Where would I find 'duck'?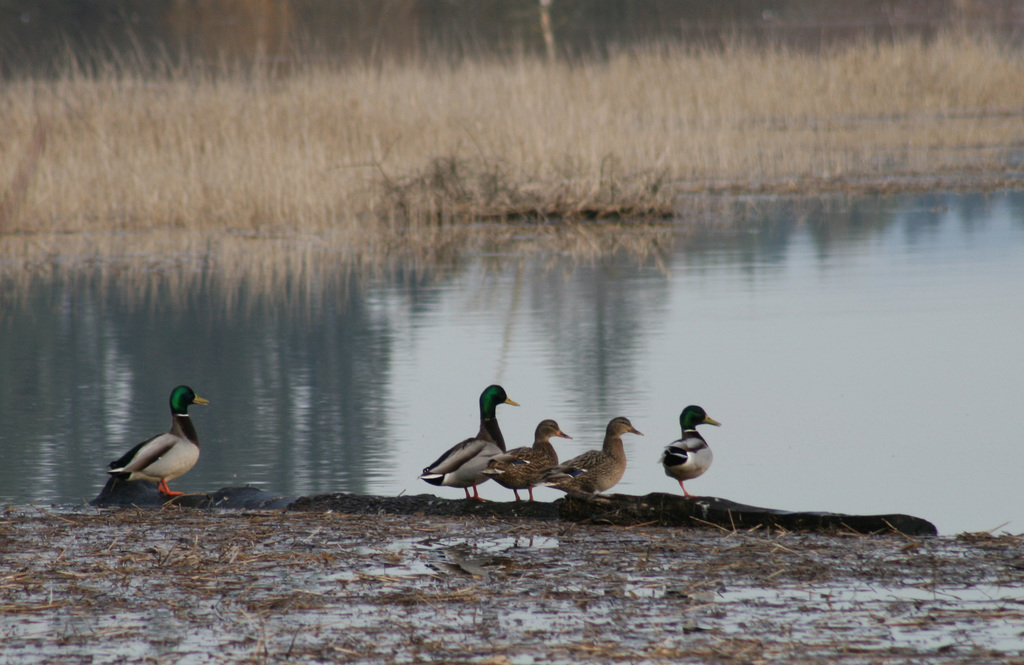
At <box>657,404,714,504</box>.
